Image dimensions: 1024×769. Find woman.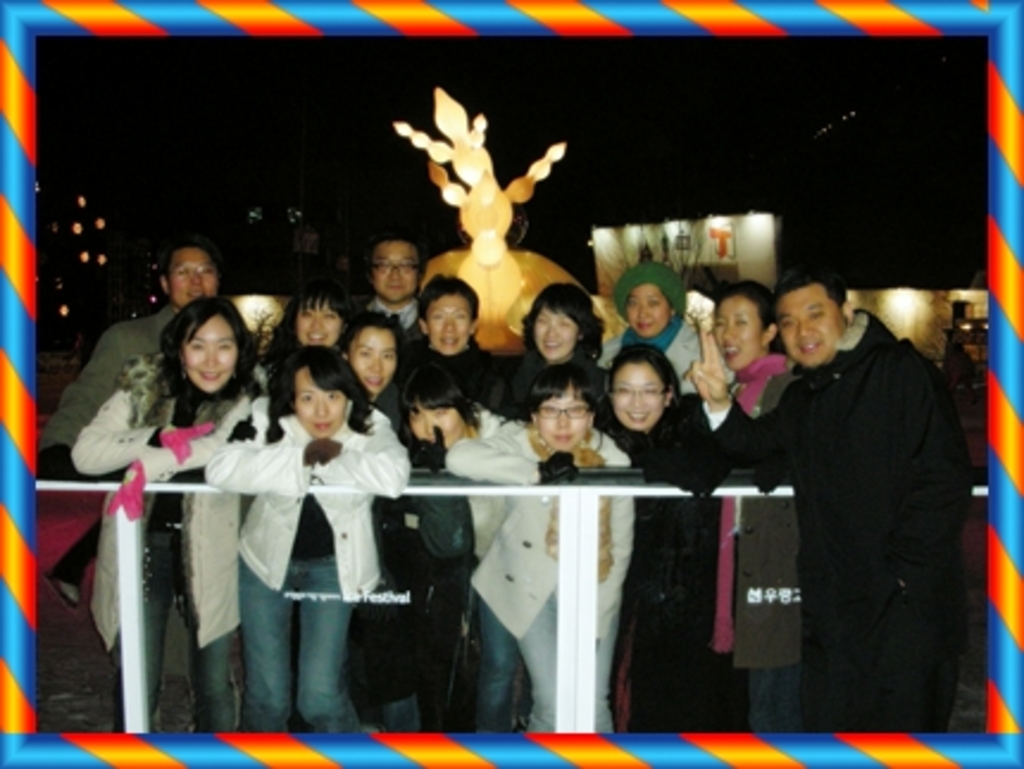
box(705, 276, 798, 738).
